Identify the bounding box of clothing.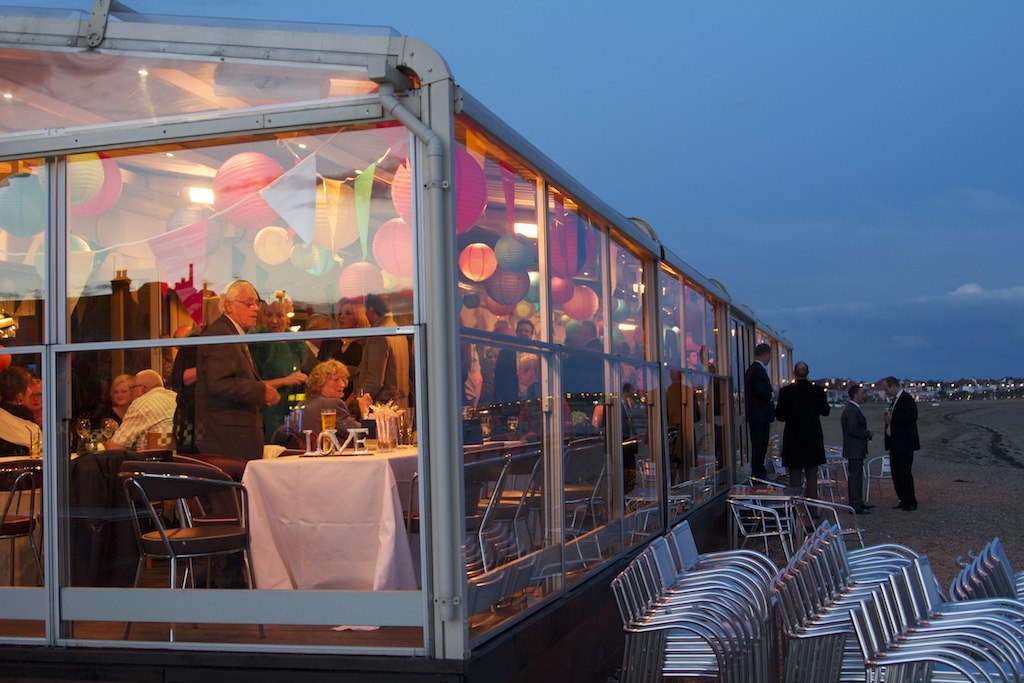
<bbox>841, 400, 873, 510</bbox>.
